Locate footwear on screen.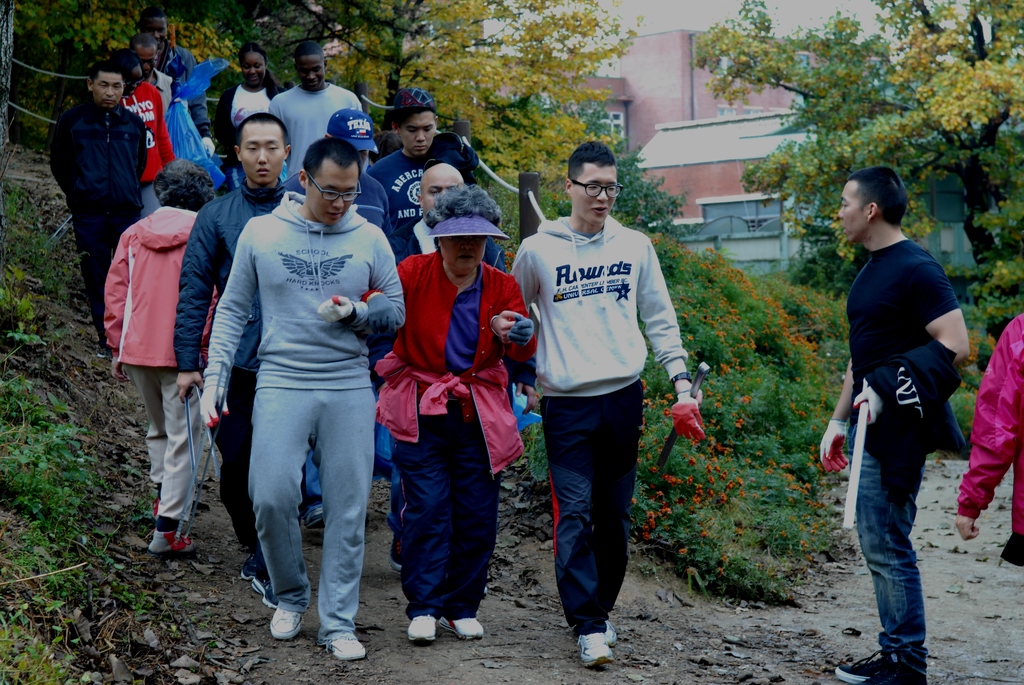
On screen at rect(266, 596, 307, 645).
